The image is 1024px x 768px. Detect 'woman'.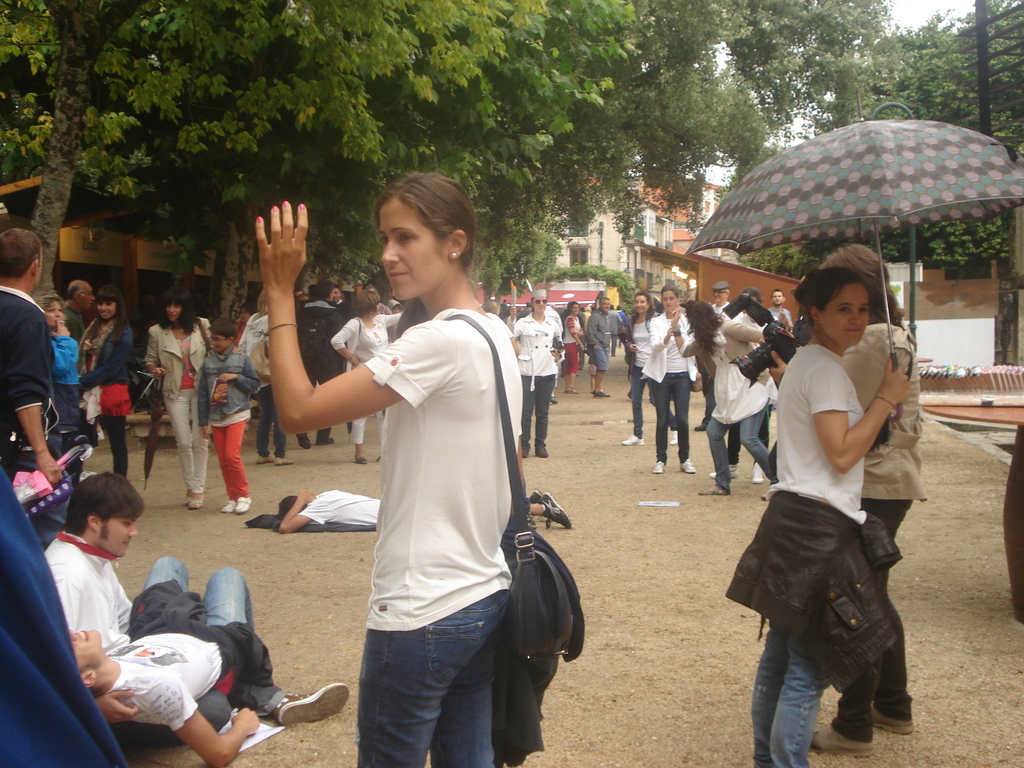
Detection: detection(726, 266, 907, 767).
